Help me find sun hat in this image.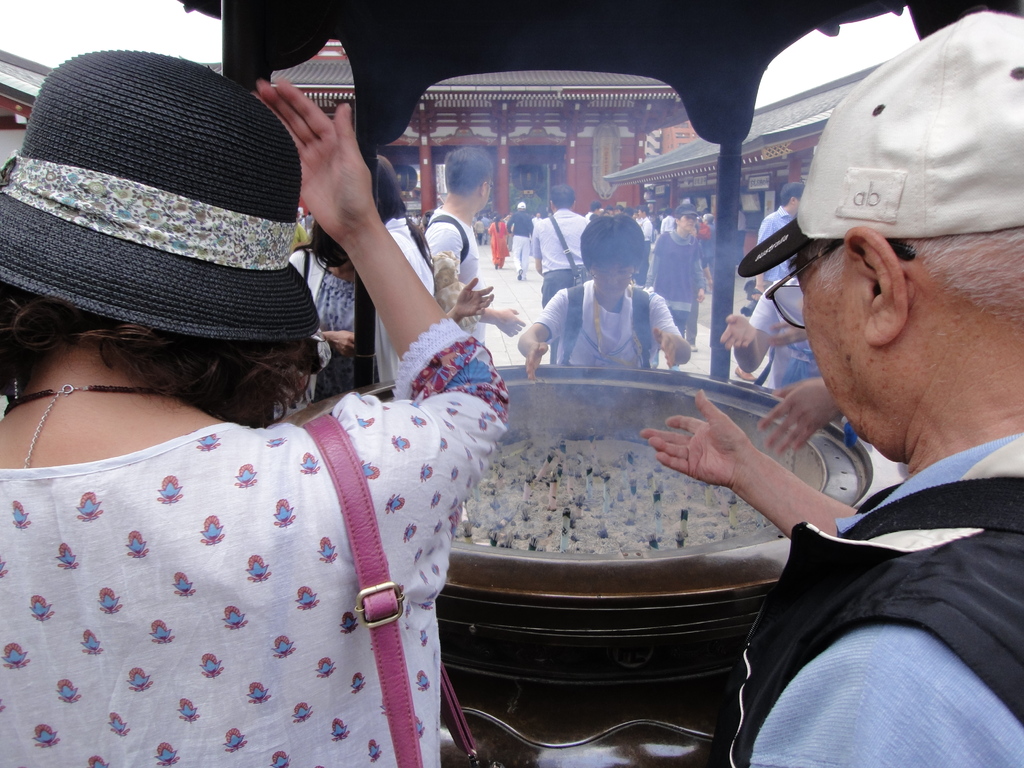
Found it: 514:202:530:210.
